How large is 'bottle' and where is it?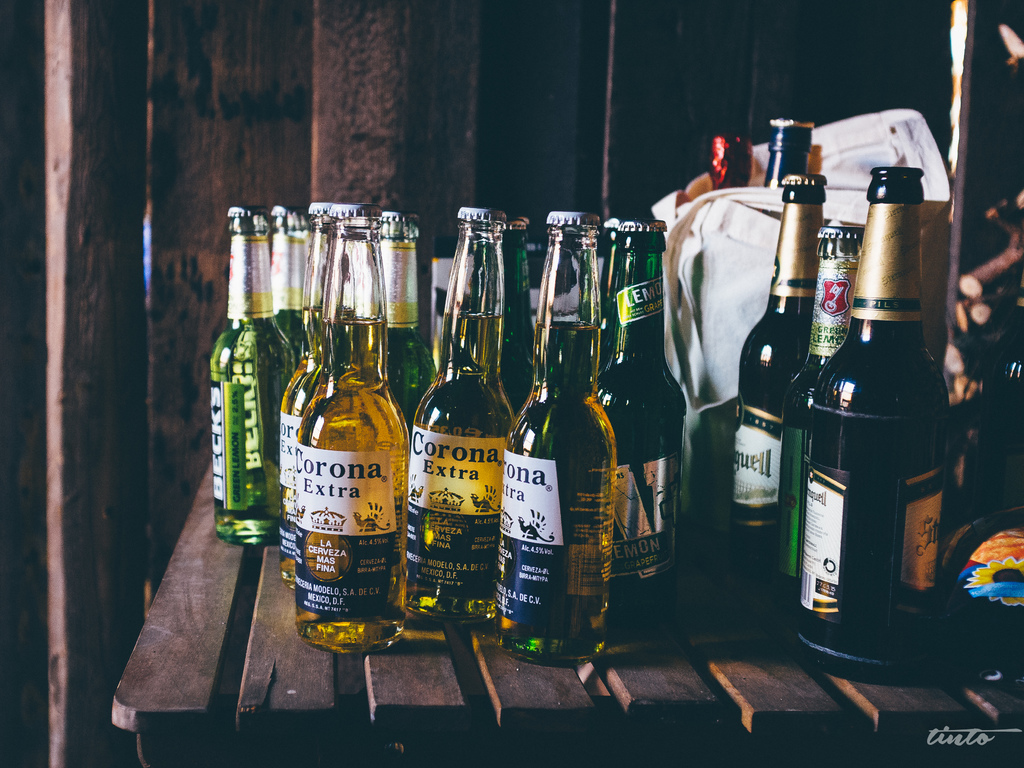
Bounding box: [left=372, top=208, right=438, bottom=411].
